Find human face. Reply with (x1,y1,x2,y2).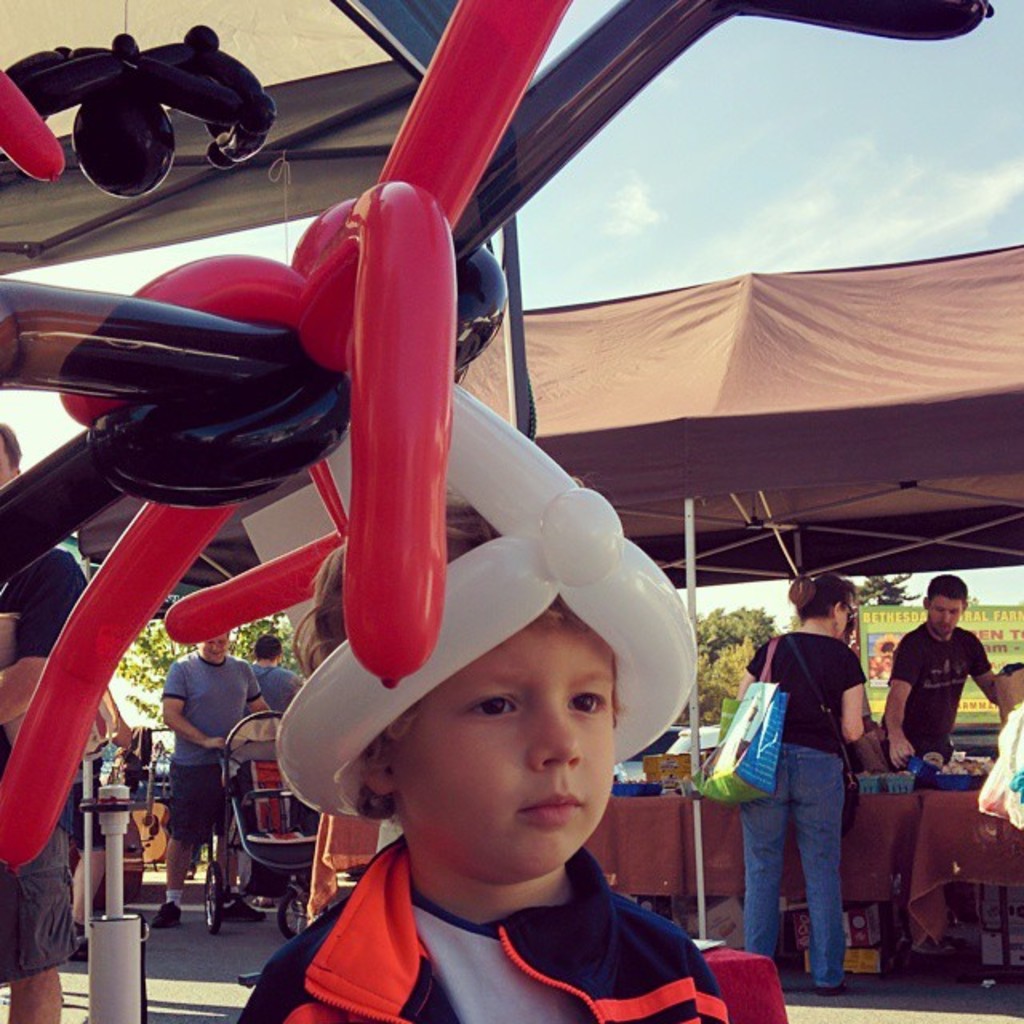
(202,634,232,661).
